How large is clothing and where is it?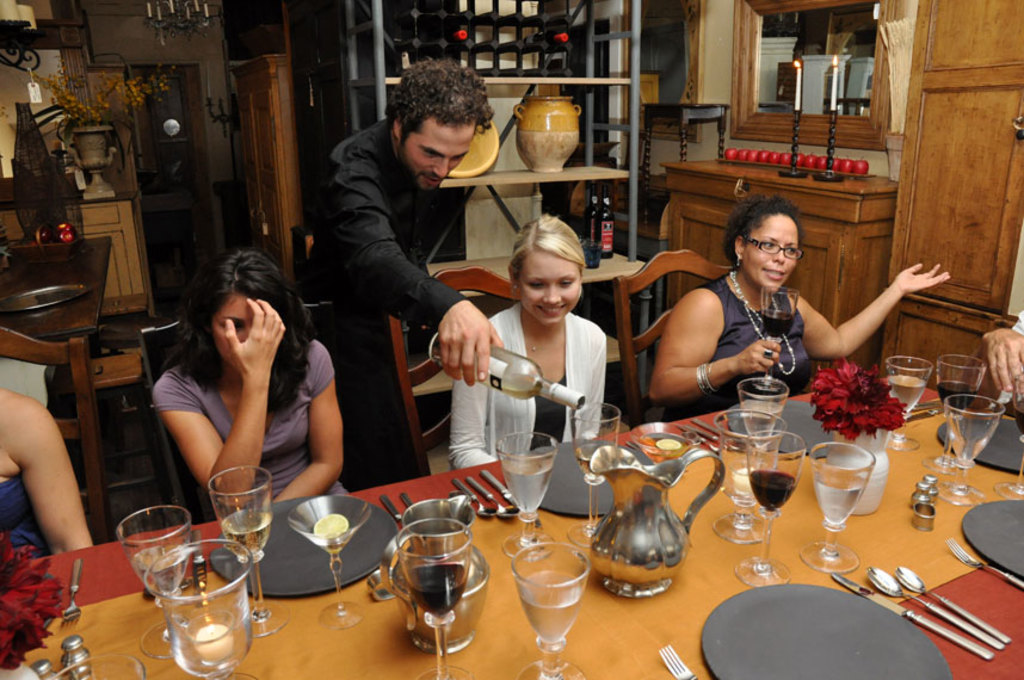
Bounding box: (147,326,344,507).
